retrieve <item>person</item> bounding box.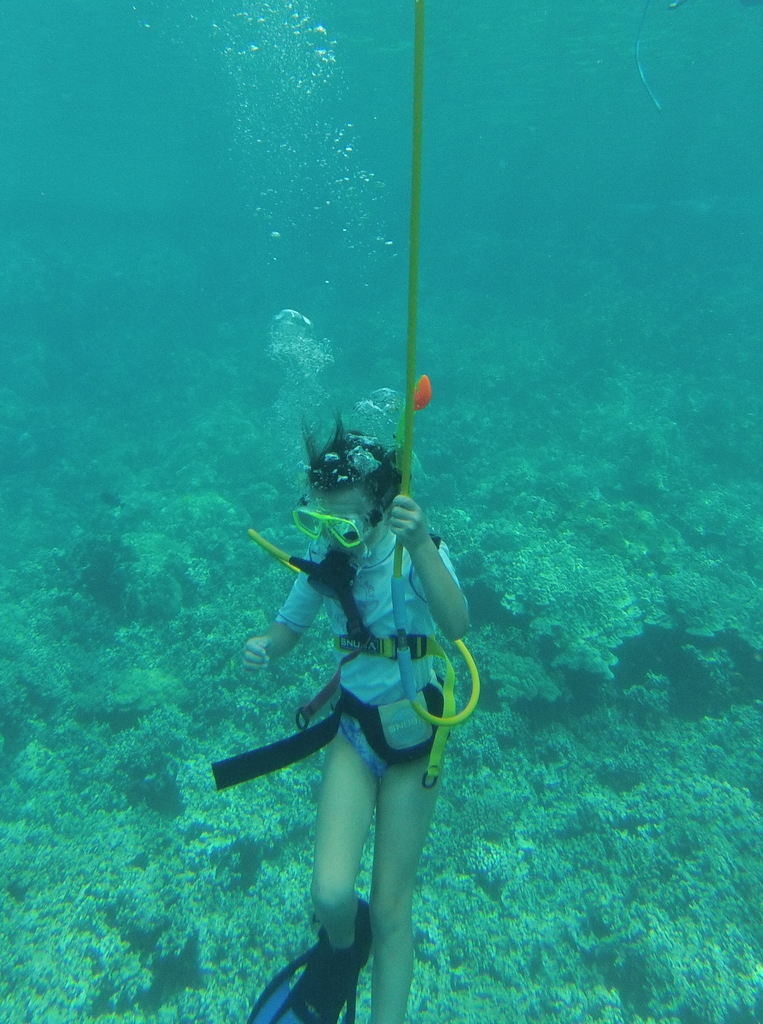
Bounding box: <region>234, 407, 470, 1023</region>.
